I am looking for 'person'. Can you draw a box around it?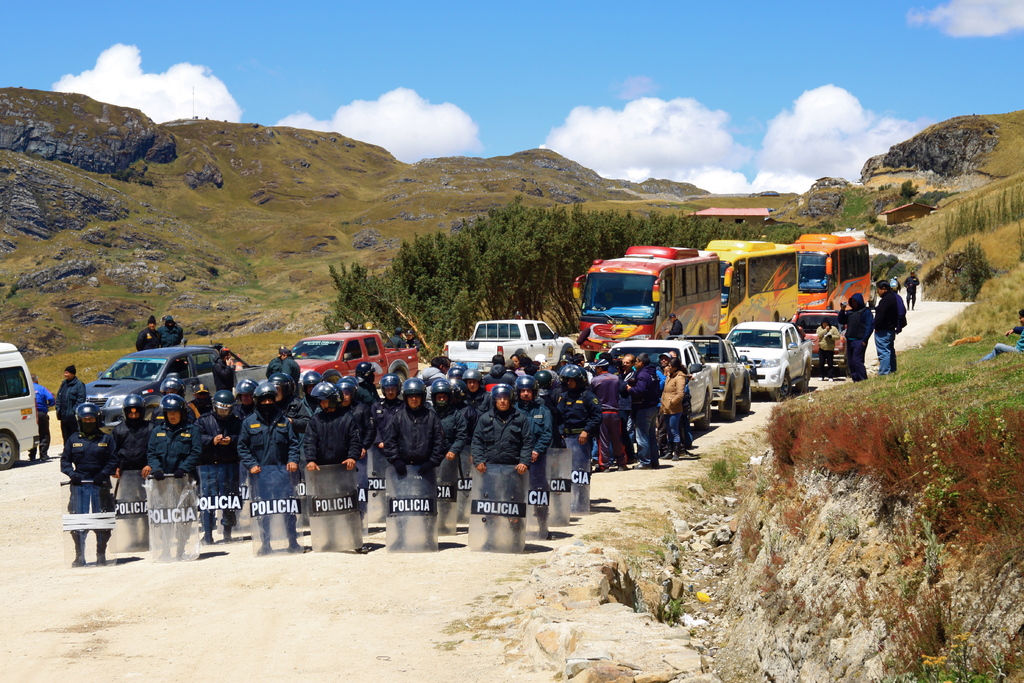
Sure, the bounding box is select_region(62, 409, 117, 563).
